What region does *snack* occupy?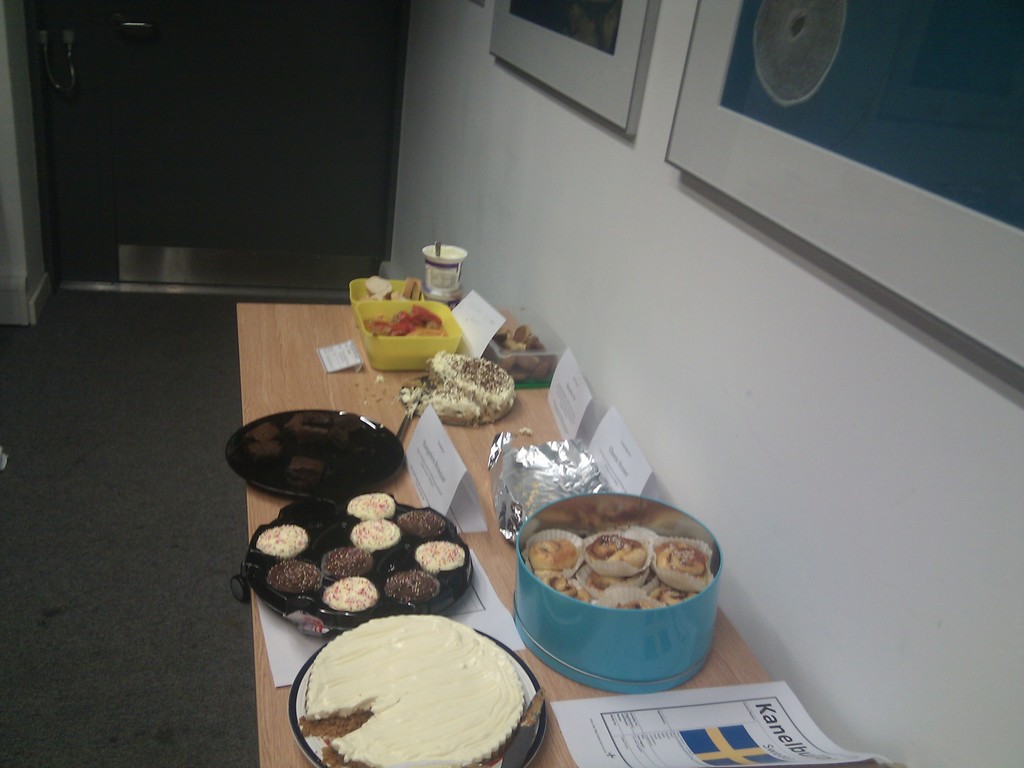
324:580:380:620.
